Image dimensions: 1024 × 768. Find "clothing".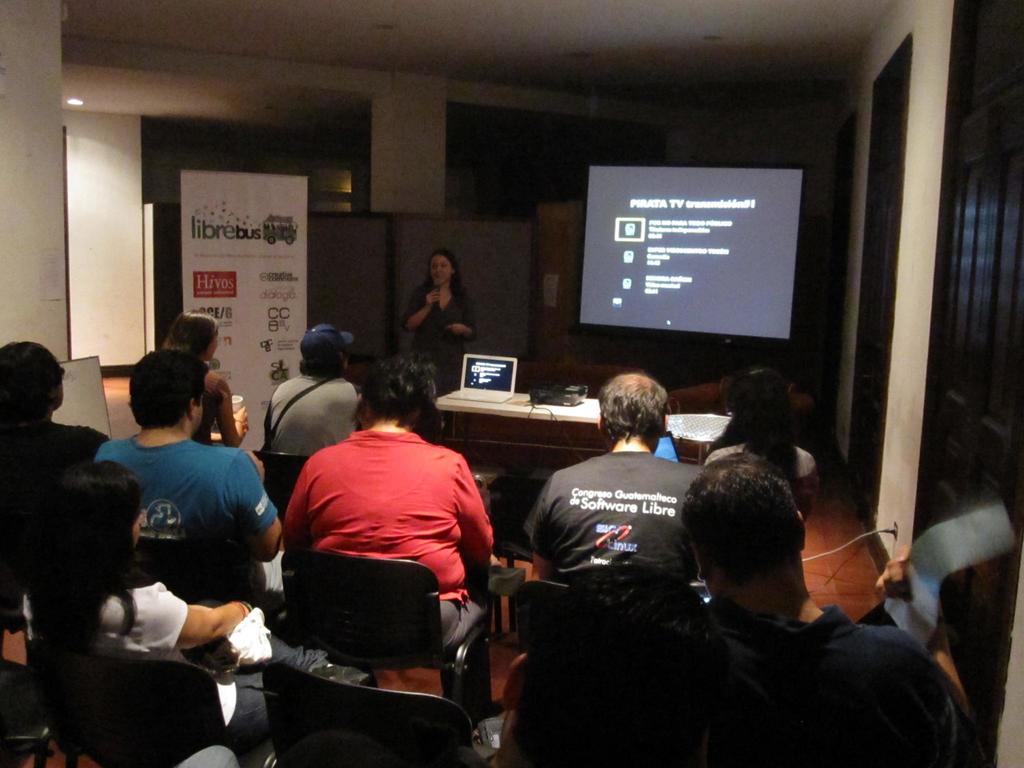
681 605 980 767.
